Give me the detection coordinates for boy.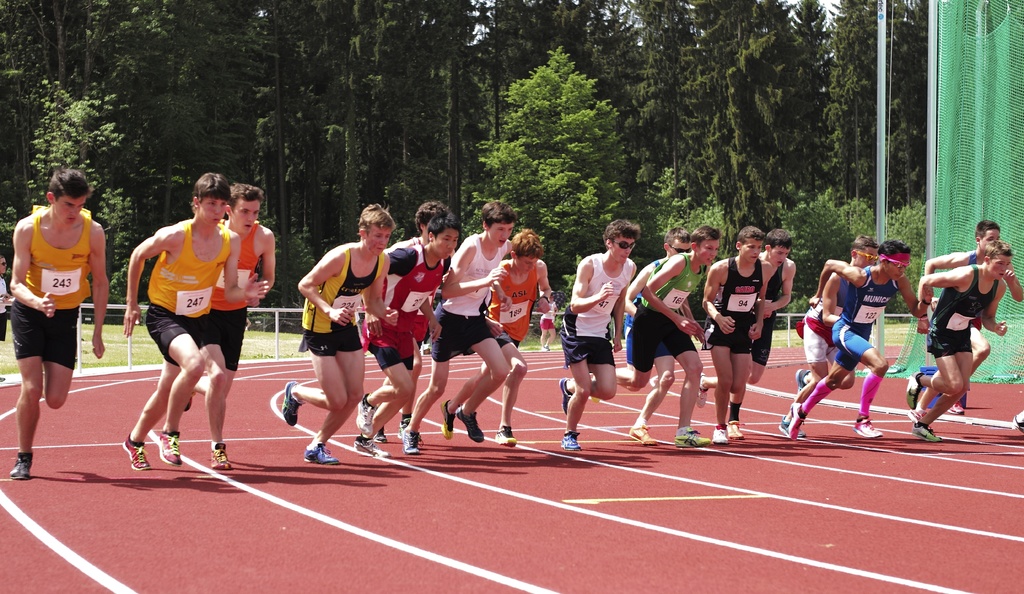
bbox(102, 185, 268, 474).
